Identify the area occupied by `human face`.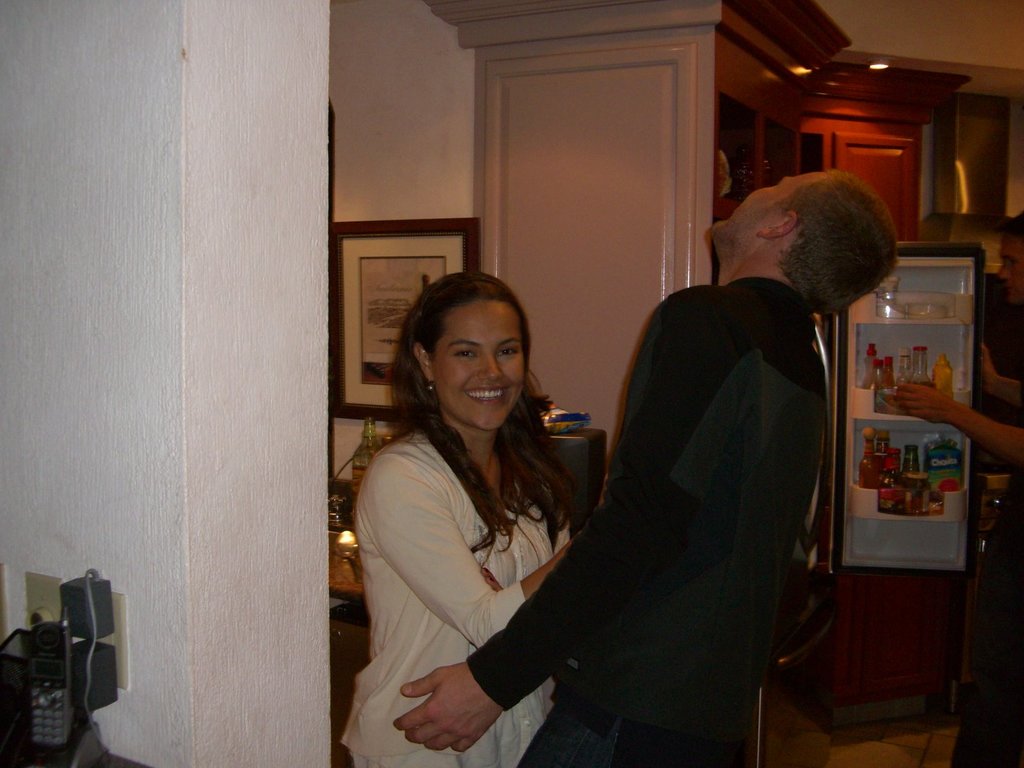
Area: BBox(998, 230, 1023, 304).
